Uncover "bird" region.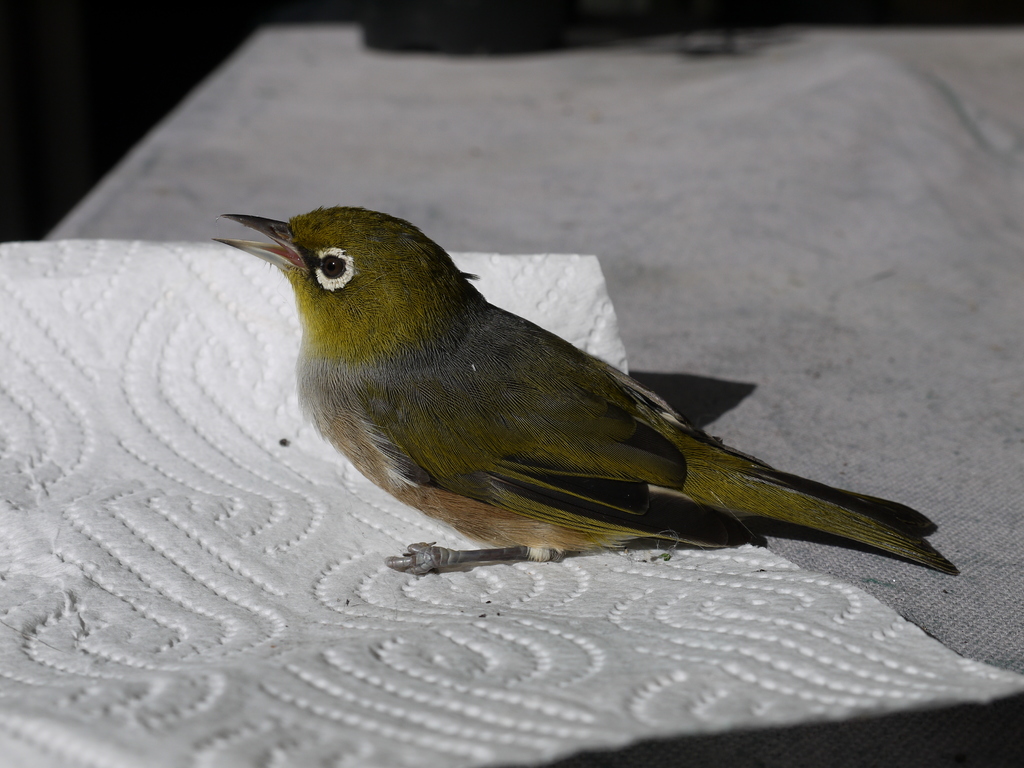
Uncovered: select_region(228, 204, 948, 591).
